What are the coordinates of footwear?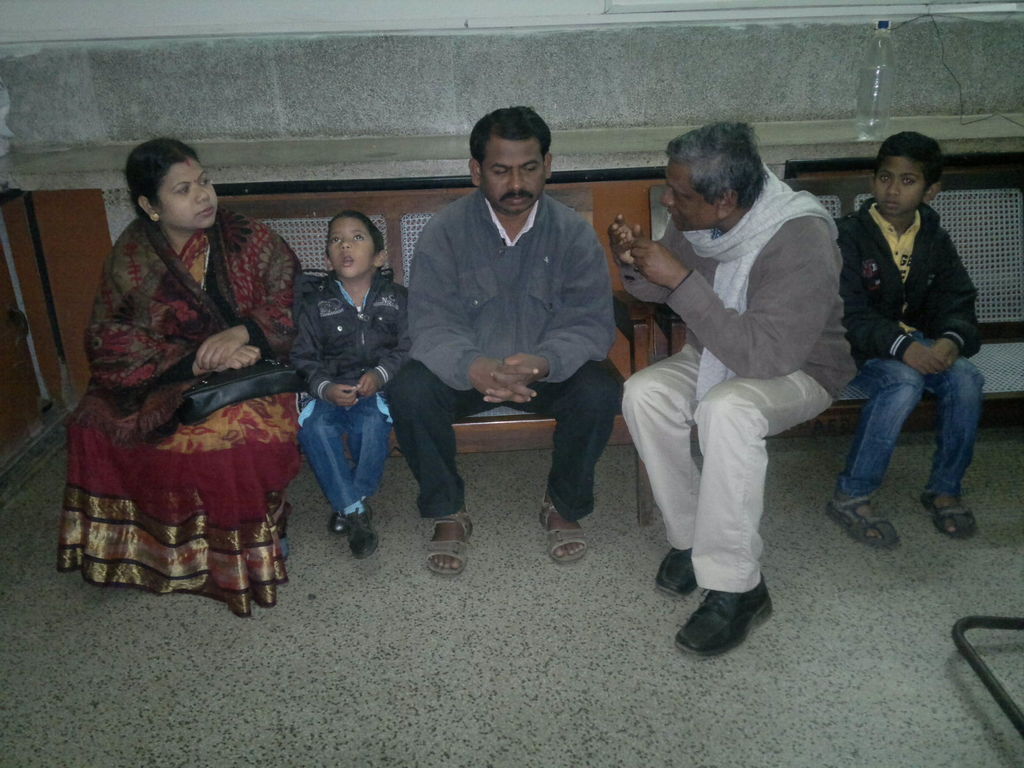
left=540, top=492, right=585, bottom=561.
